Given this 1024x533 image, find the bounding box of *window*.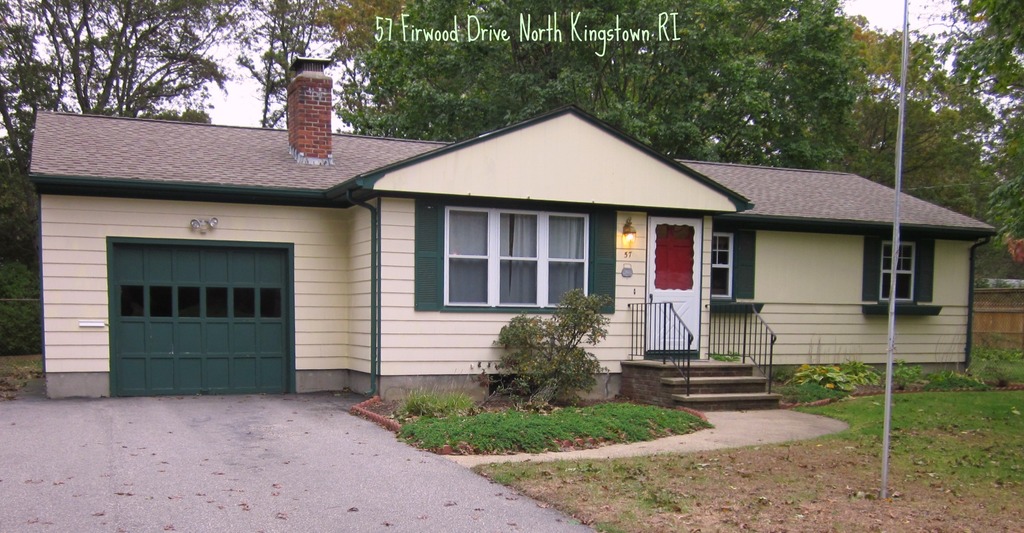
bbox=(414, 197, 621, 316).
